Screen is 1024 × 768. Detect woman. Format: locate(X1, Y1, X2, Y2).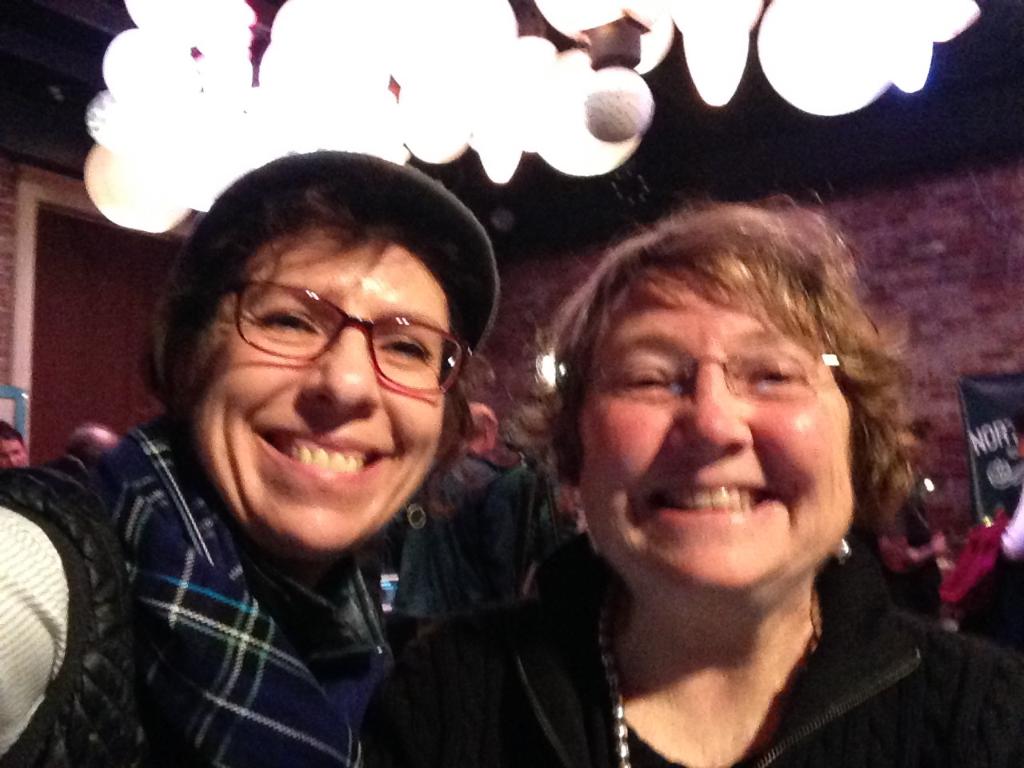
locate(0, 150, 555, 767).
